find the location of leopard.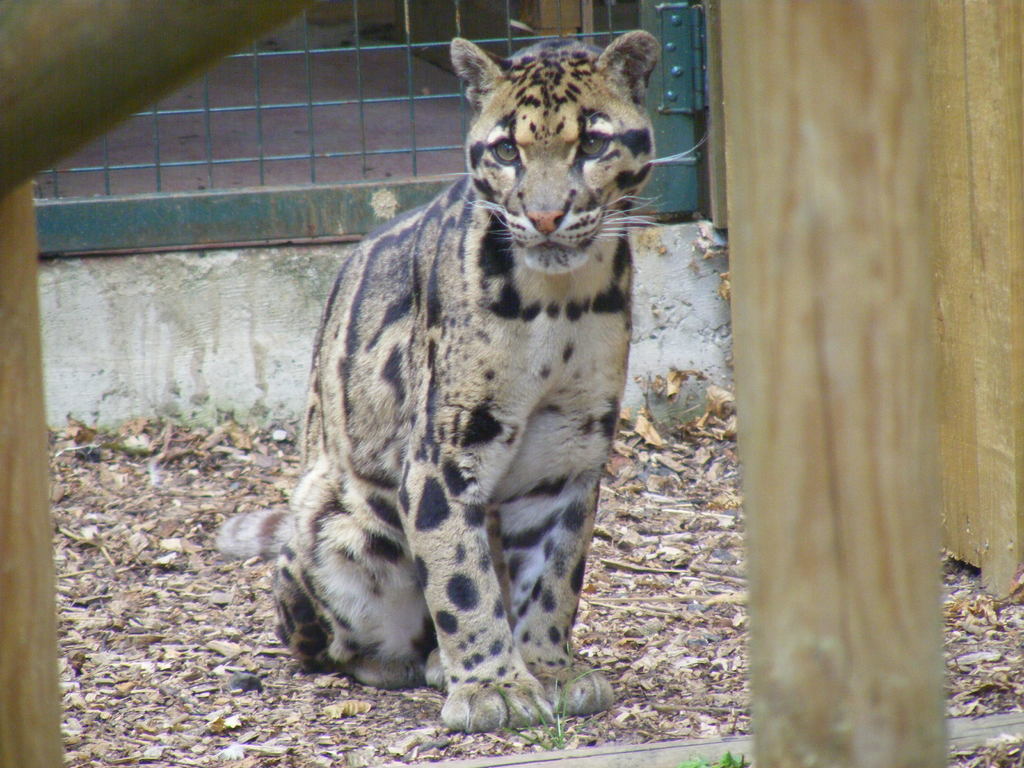
Location: (218,31,705,737).
